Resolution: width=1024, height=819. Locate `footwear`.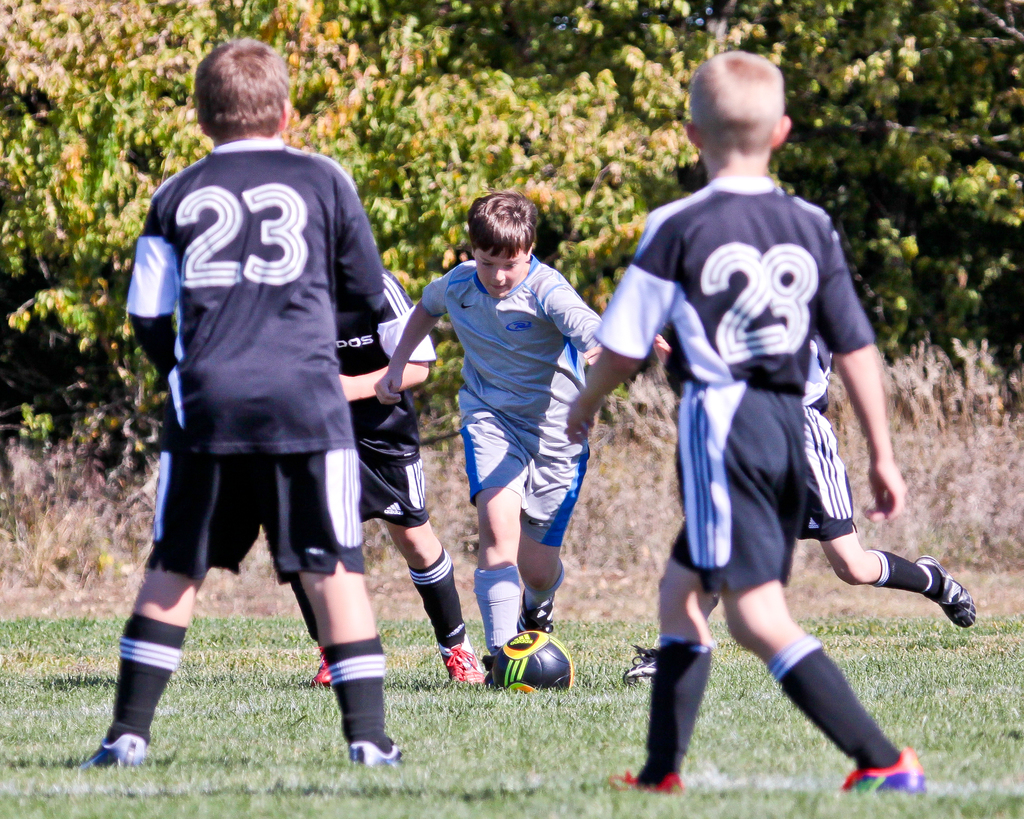
<region>623, 644, 661, 690</region>.
